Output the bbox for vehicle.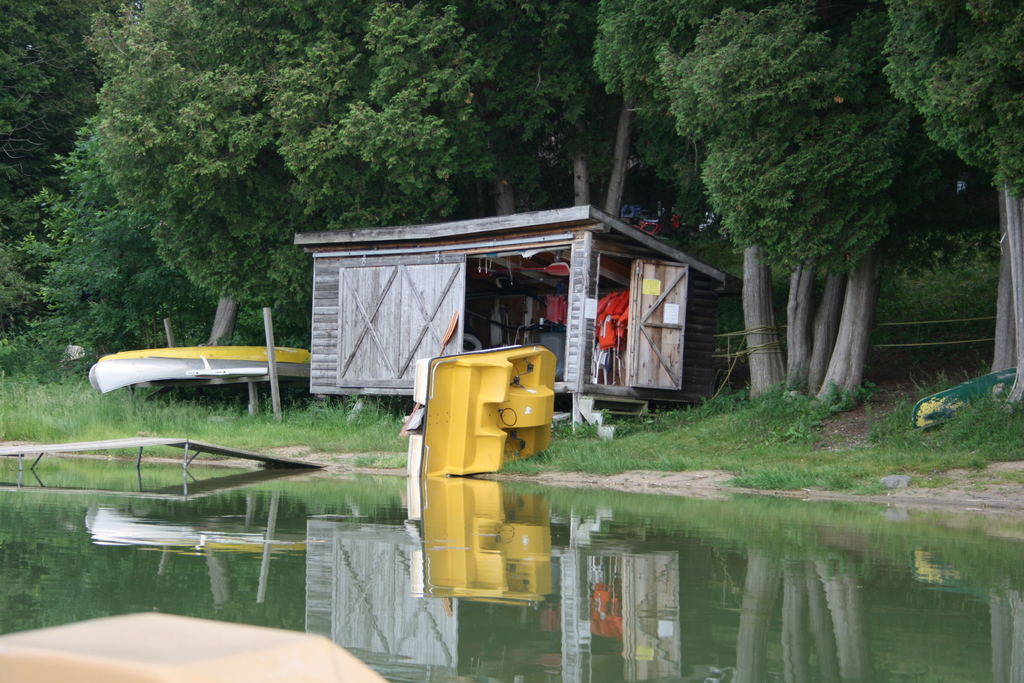
BBox(401, 342, 547, 482).
